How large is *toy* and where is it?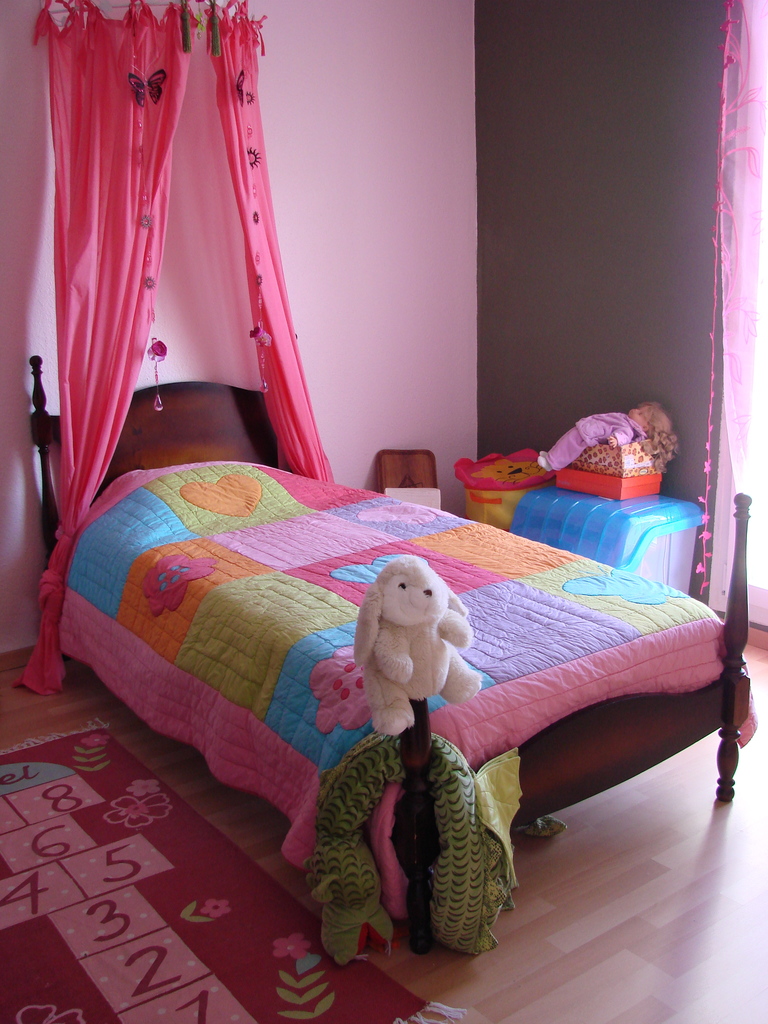
Bounding box: BBox(344, 553, 481, 745).
